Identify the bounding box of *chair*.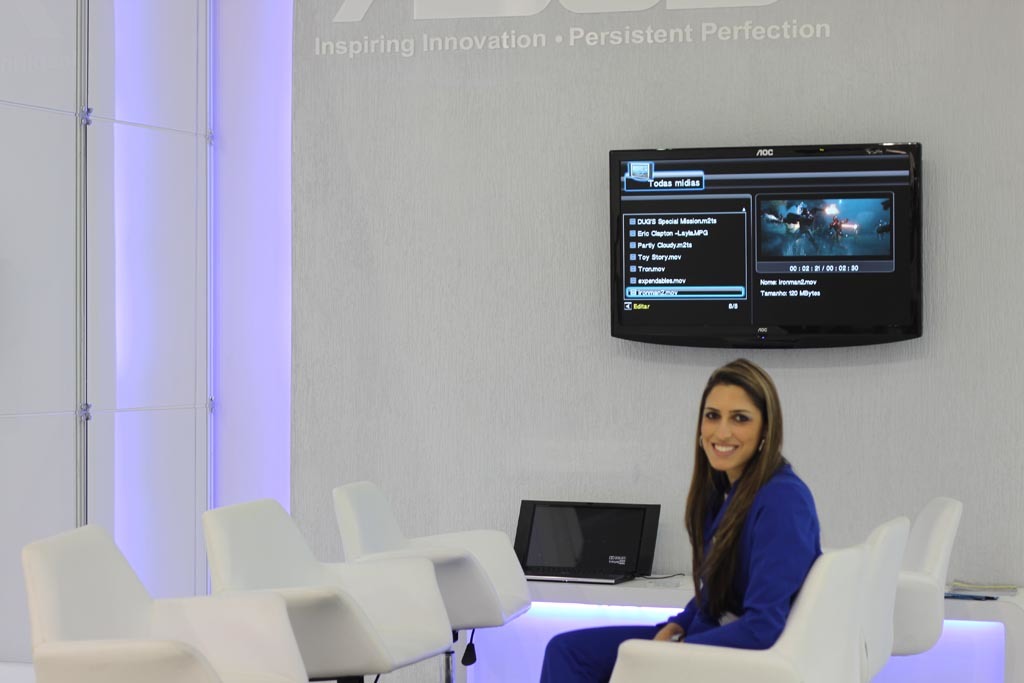
left=331, top=478, right=533, bottom=682.
